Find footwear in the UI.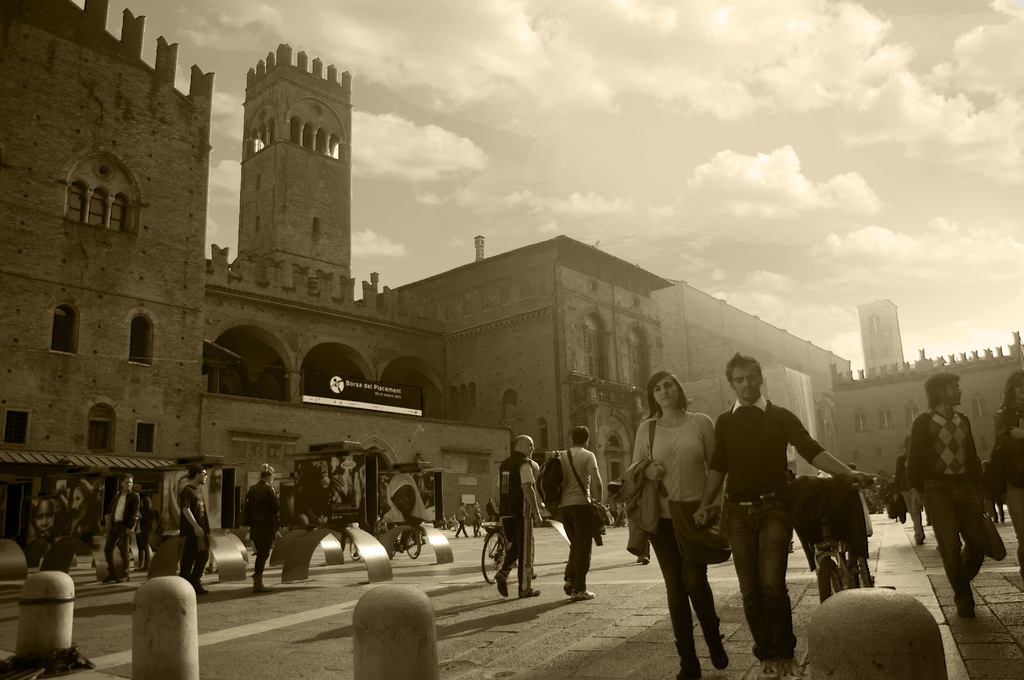
UI element at (left=673, top=644, right=705, bottom=679).
